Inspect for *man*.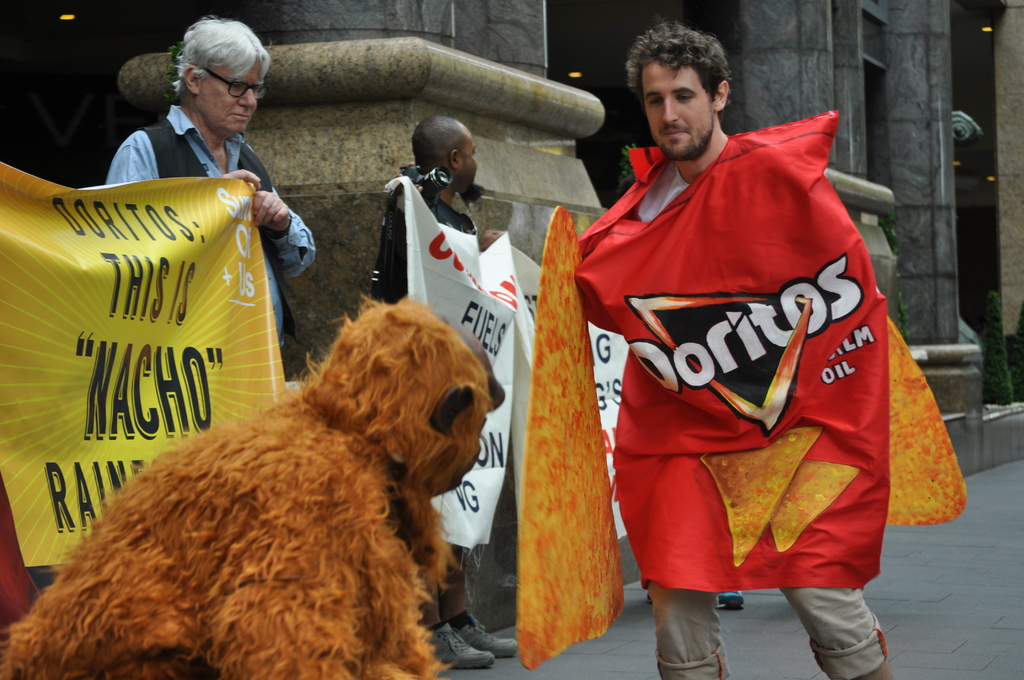
Inspection: {"left": 539, "top": 40, "right": 947, "bottom": 655}.
